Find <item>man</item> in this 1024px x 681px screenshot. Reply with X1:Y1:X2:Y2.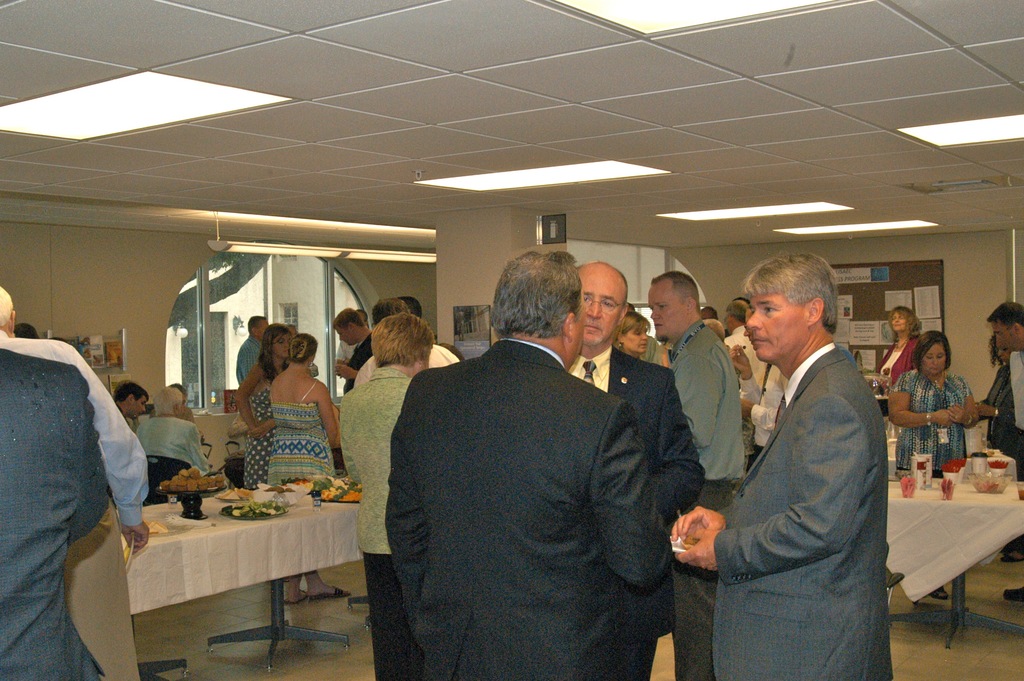
383:253:676:680.
